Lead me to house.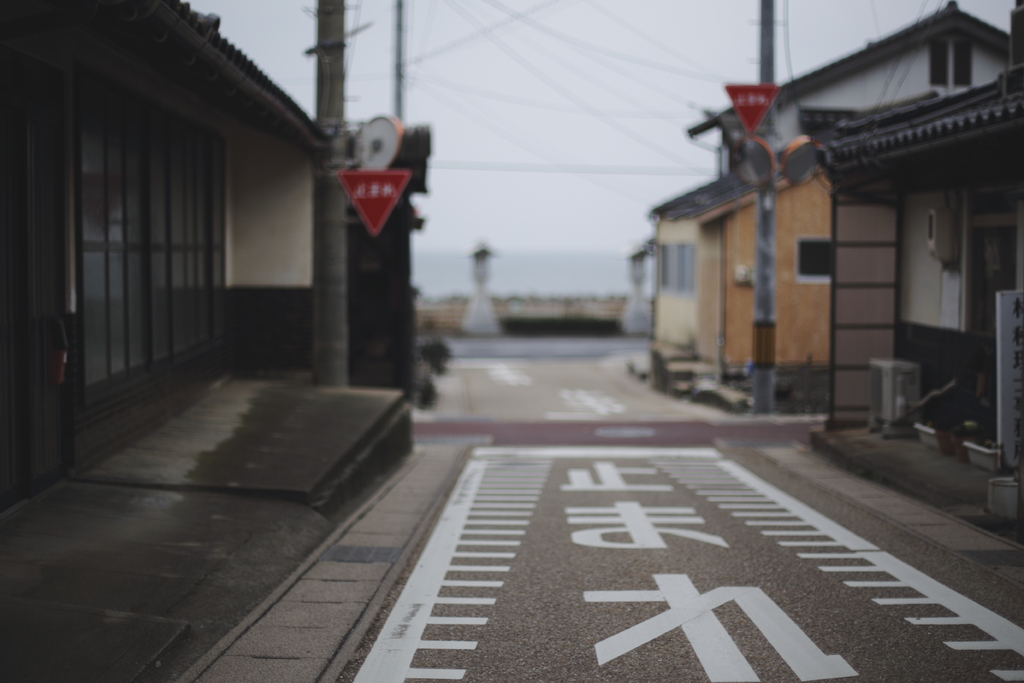
Lead to <box>635,3,1018,372</box>.
